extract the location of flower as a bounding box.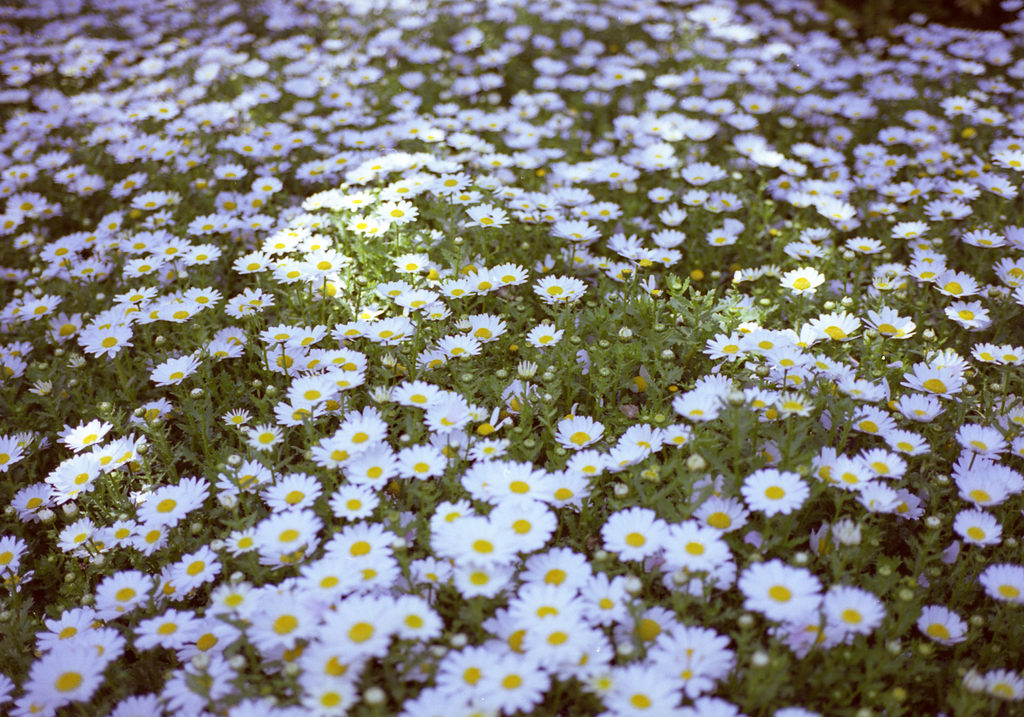
270:400:310:428.
